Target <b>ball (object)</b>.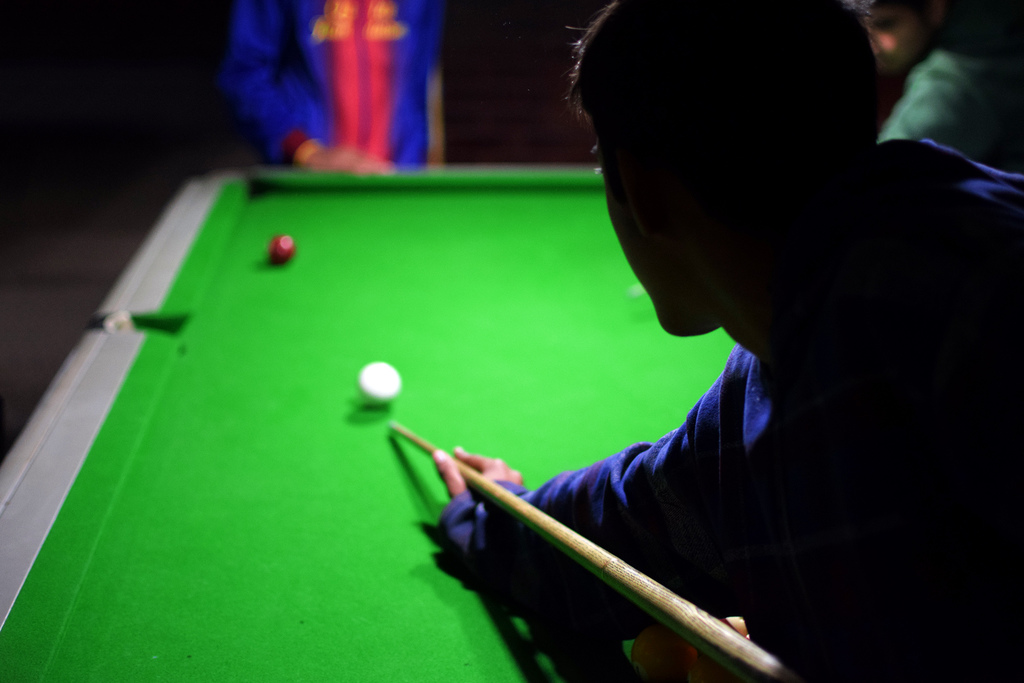
Target region: 266/230/297/264.
